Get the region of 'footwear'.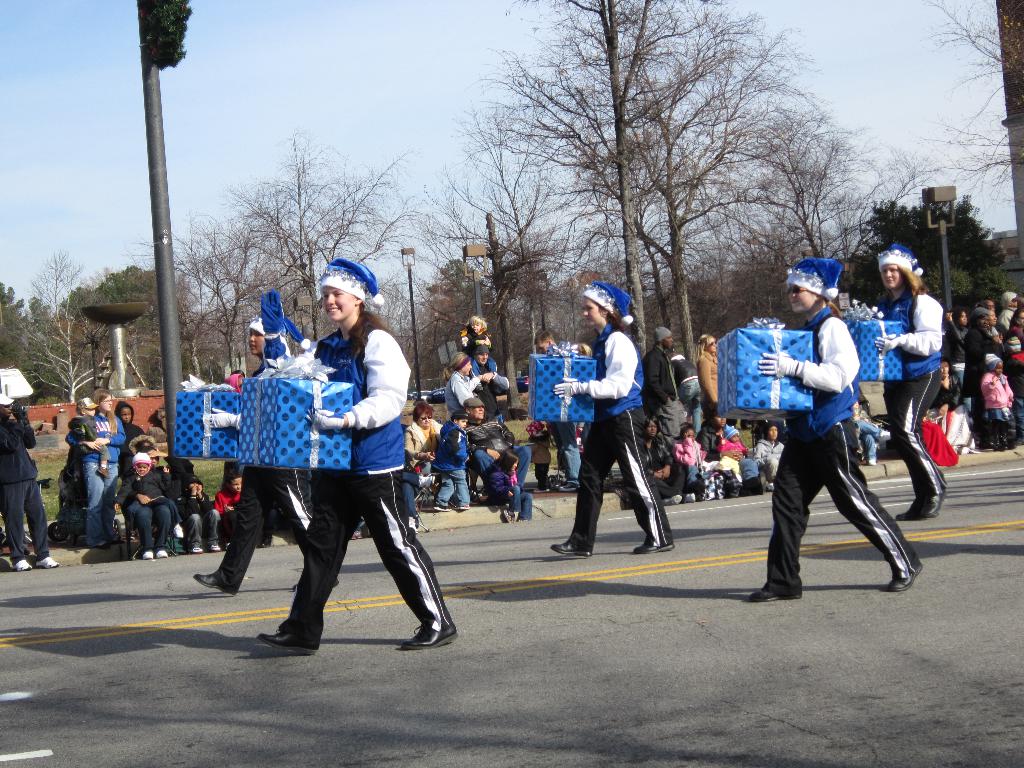
33 553 59 570.
